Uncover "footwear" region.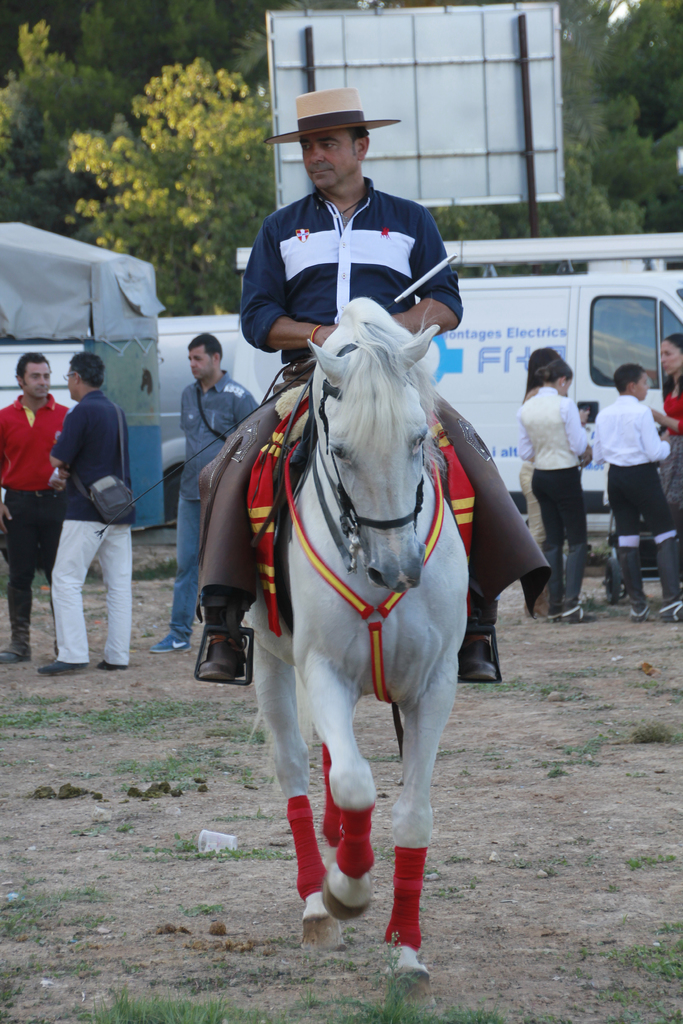
Uncovered: (x1=657, y1=596, x2=682, y2=626).
